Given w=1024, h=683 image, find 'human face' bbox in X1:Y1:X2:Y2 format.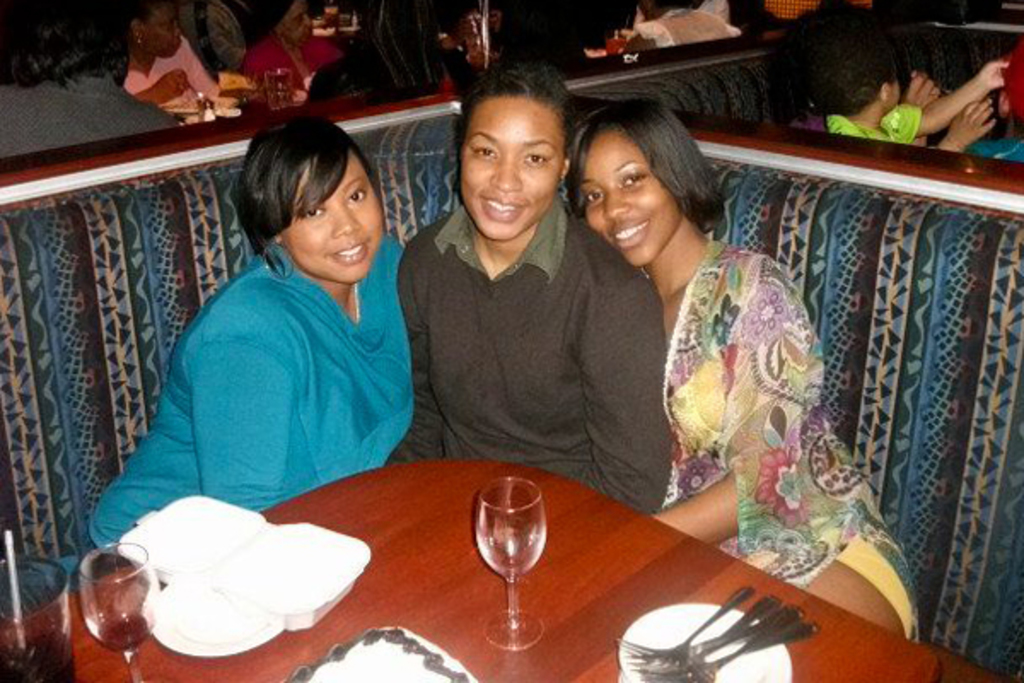
456:96:561:242.
